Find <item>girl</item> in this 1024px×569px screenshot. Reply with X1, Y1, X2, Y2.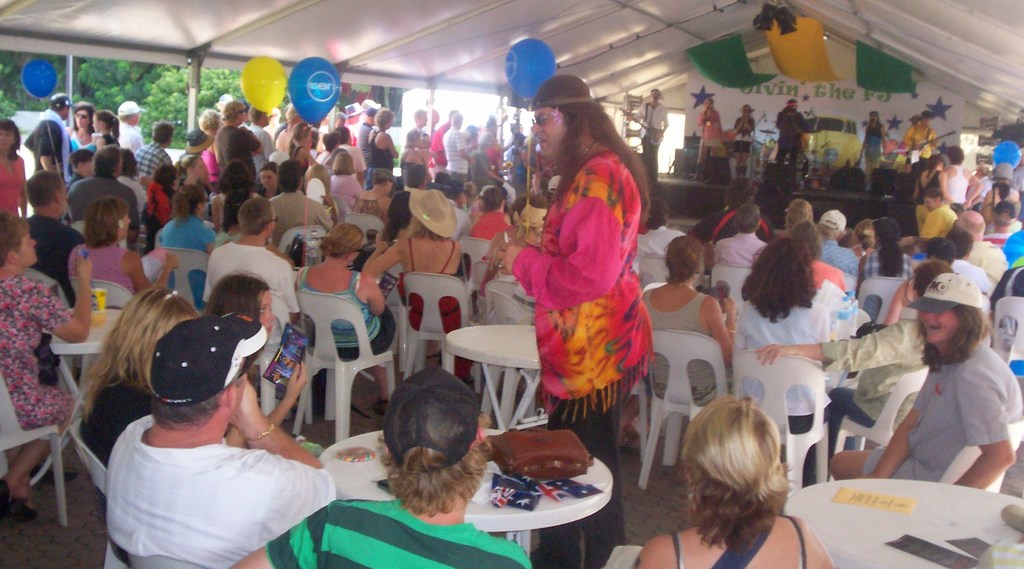
693, 97, 732, 182.
